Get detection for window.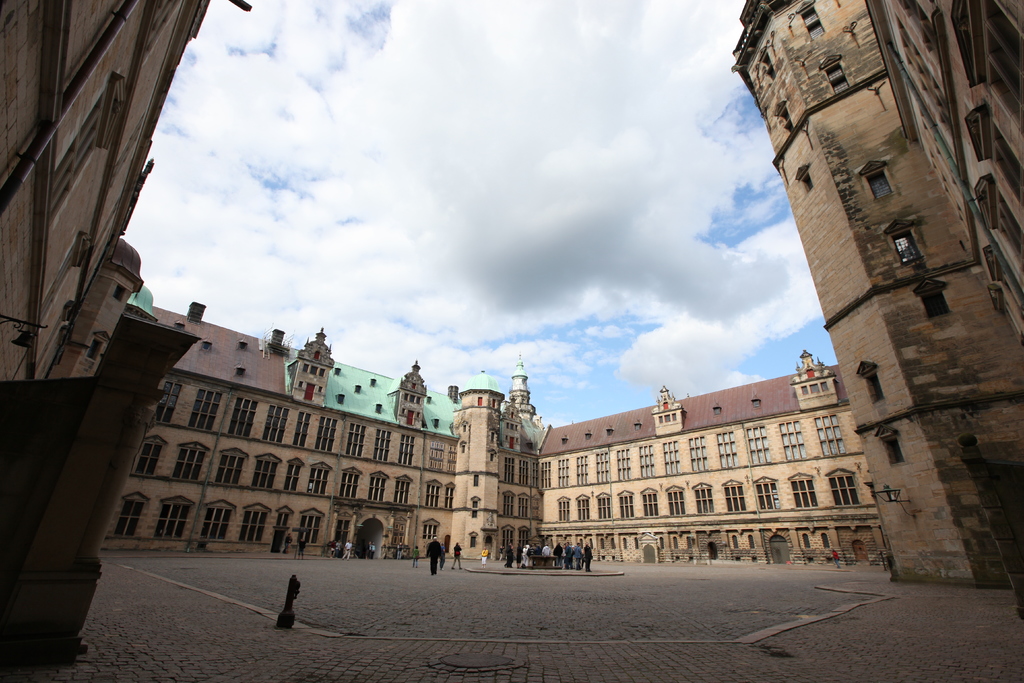
Detection: (777, 101, 795, 138).
